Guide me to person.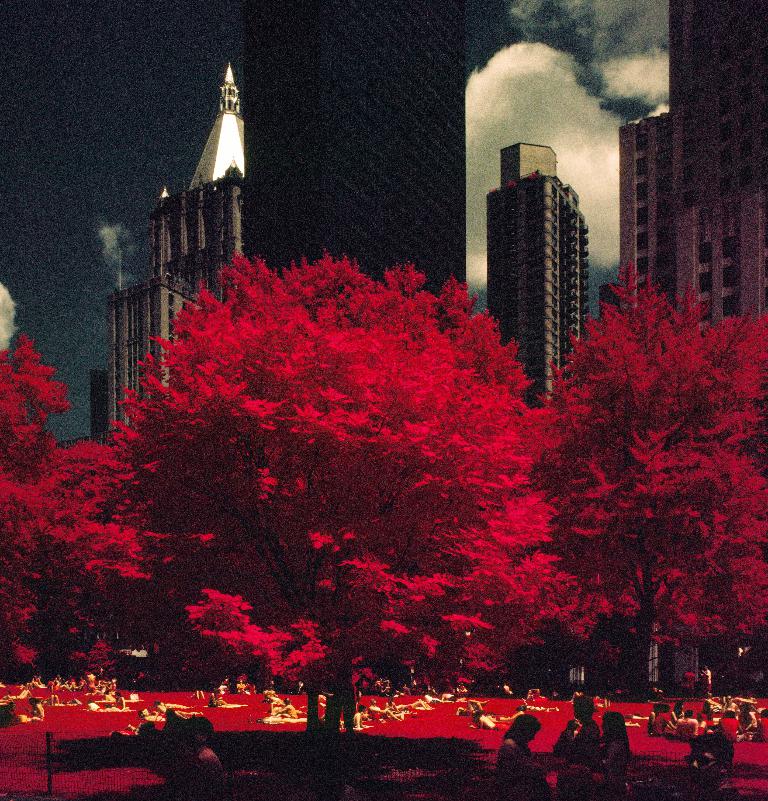
Guidance: <region>322, 703, 367, 732</region>.
